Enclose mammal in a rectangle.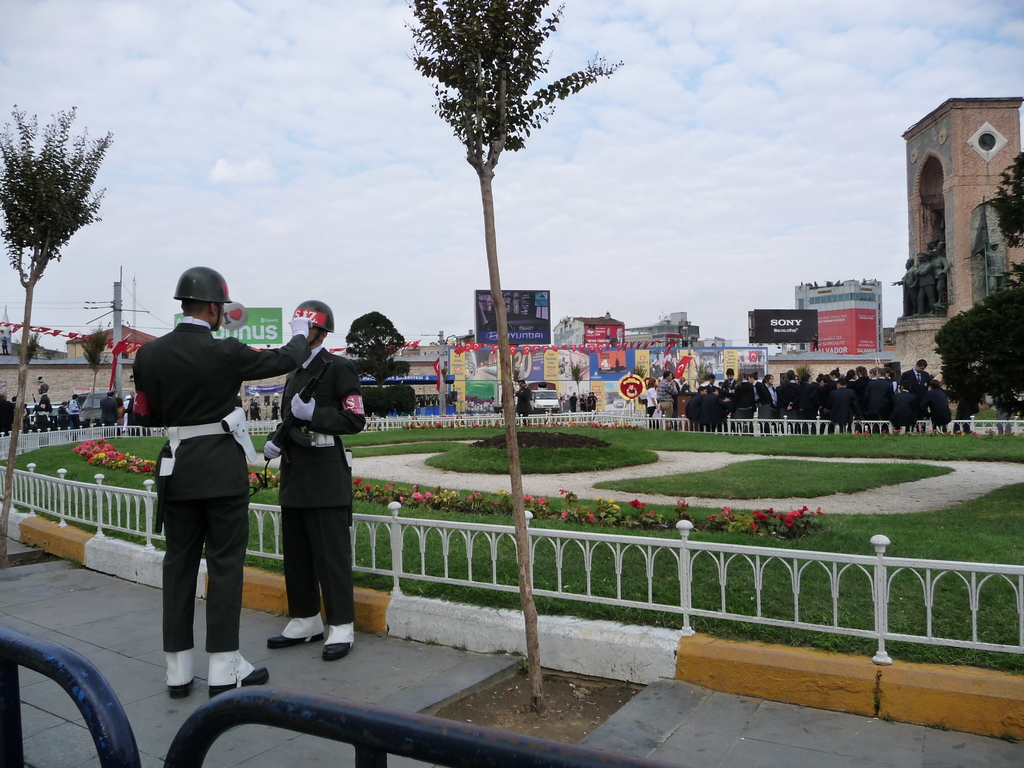
x1=252 y1=392 x2=264 y2=419.
